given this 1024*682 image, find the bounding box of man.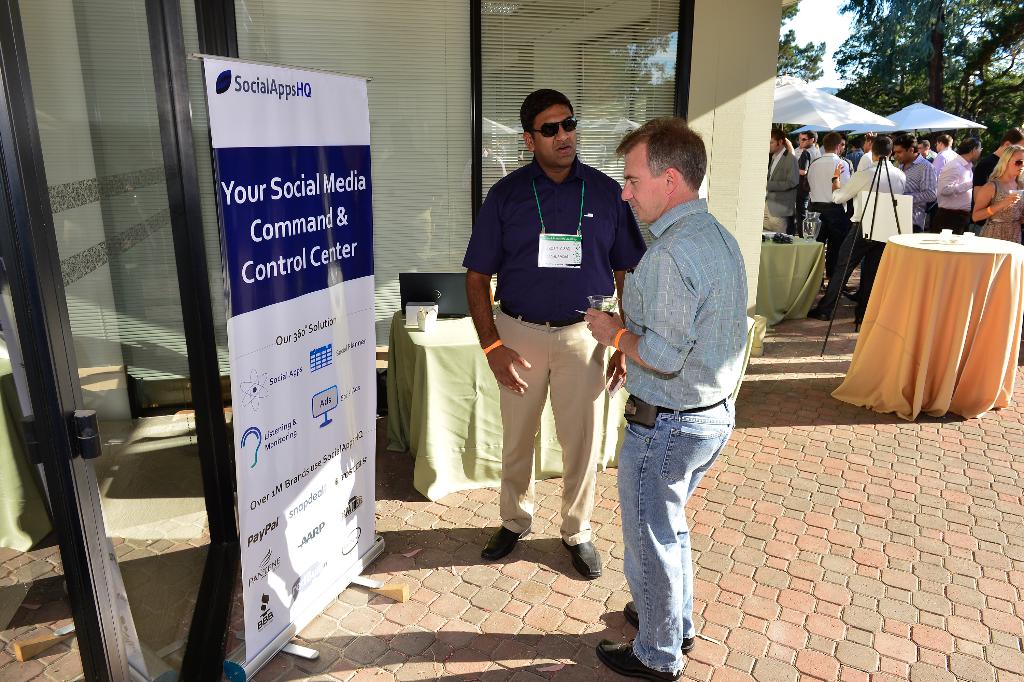
select_region(925, 118, 961, 172).
